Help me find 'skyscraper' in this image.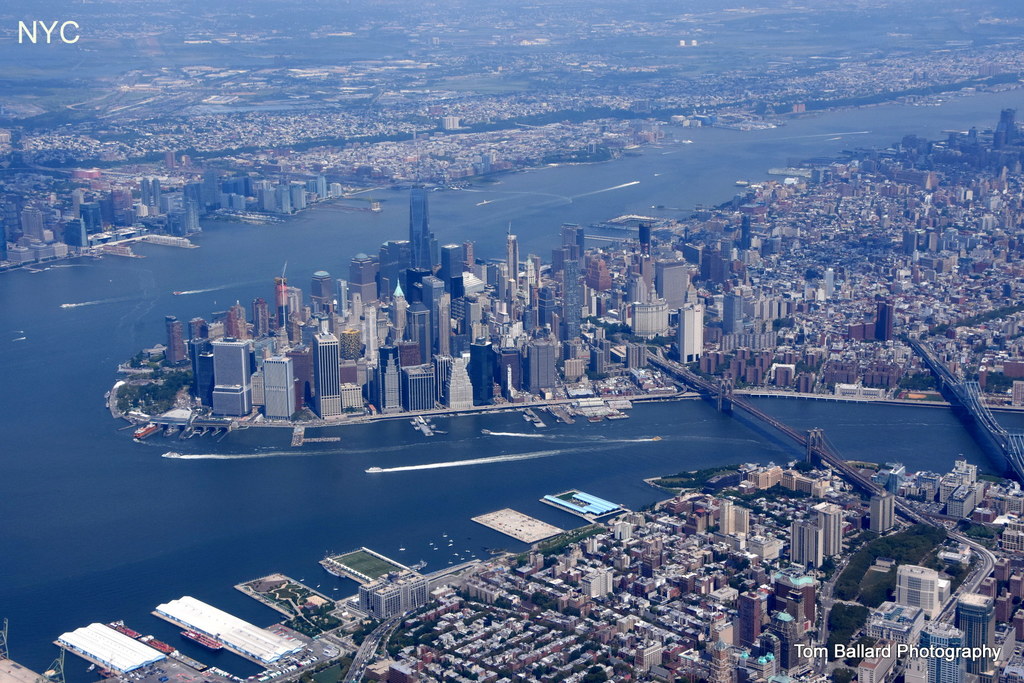
Found it: 204 168 215 206.
